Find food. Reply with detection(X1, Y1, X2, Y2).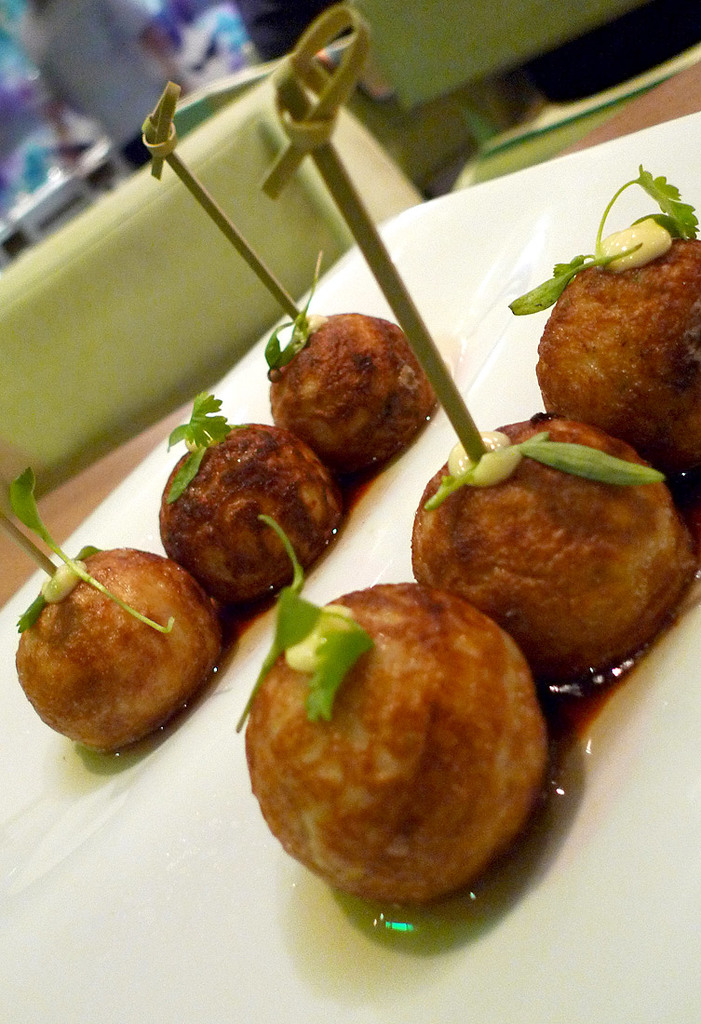
detection(507, 162, 698, 317).
